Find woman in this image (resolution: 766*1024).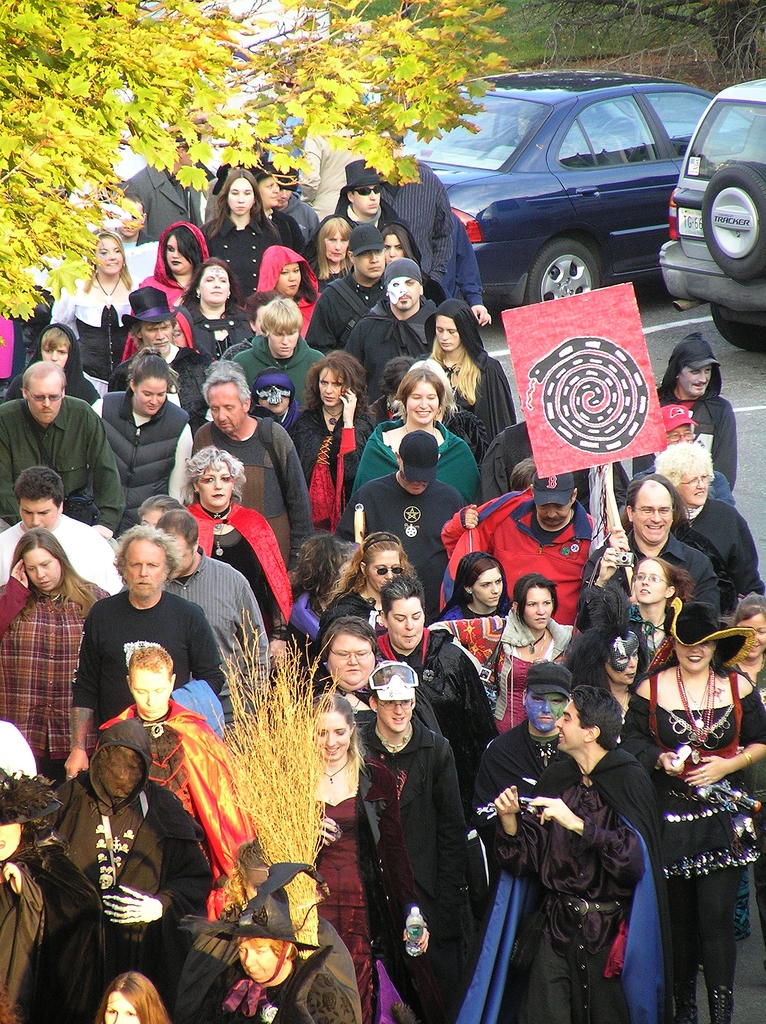
bbox(169, 261, 257, 366).
